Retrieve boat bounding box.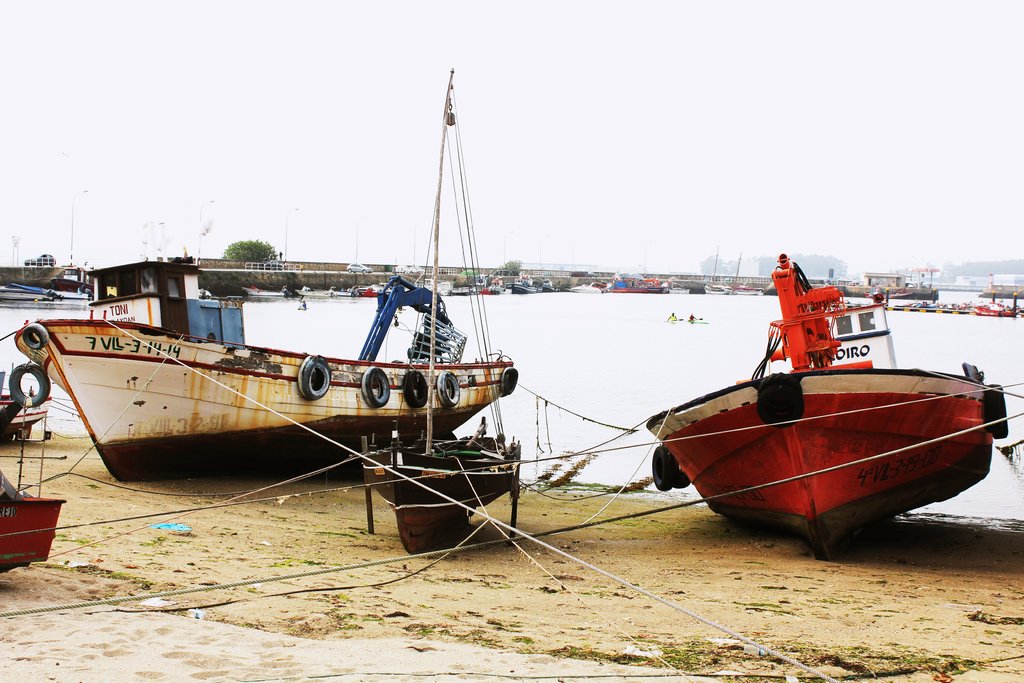
Bounding box: Rect(360, 79, 518, 506).
